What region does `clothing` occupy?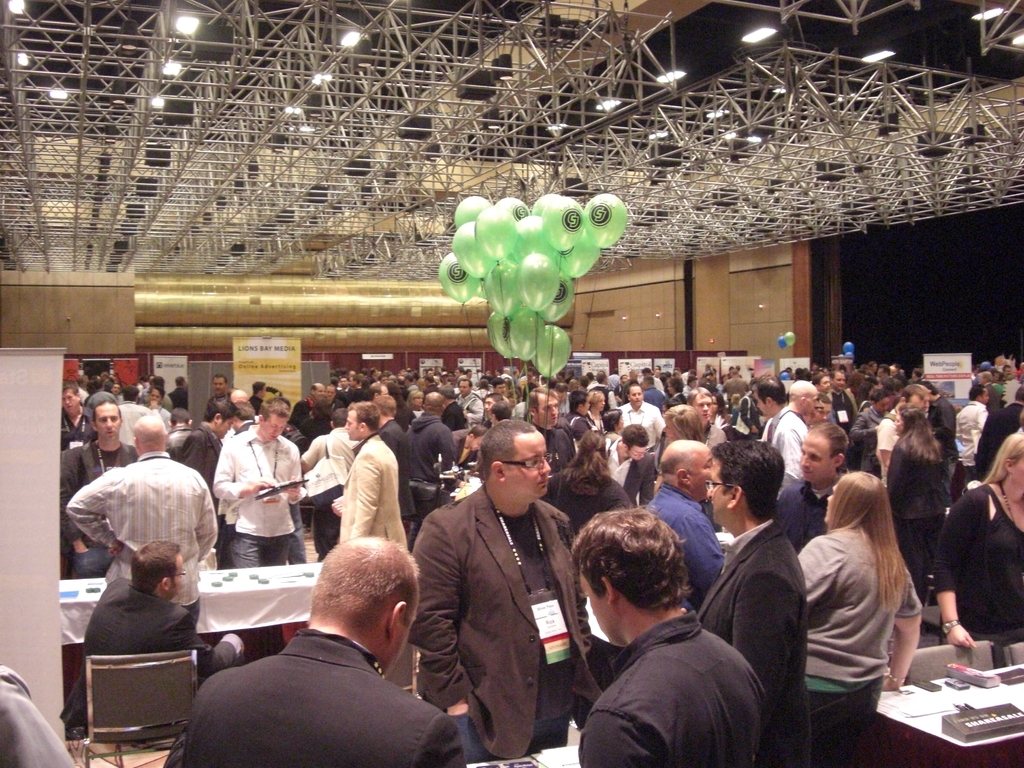
<region>884, 436, 940, 619</region>.
